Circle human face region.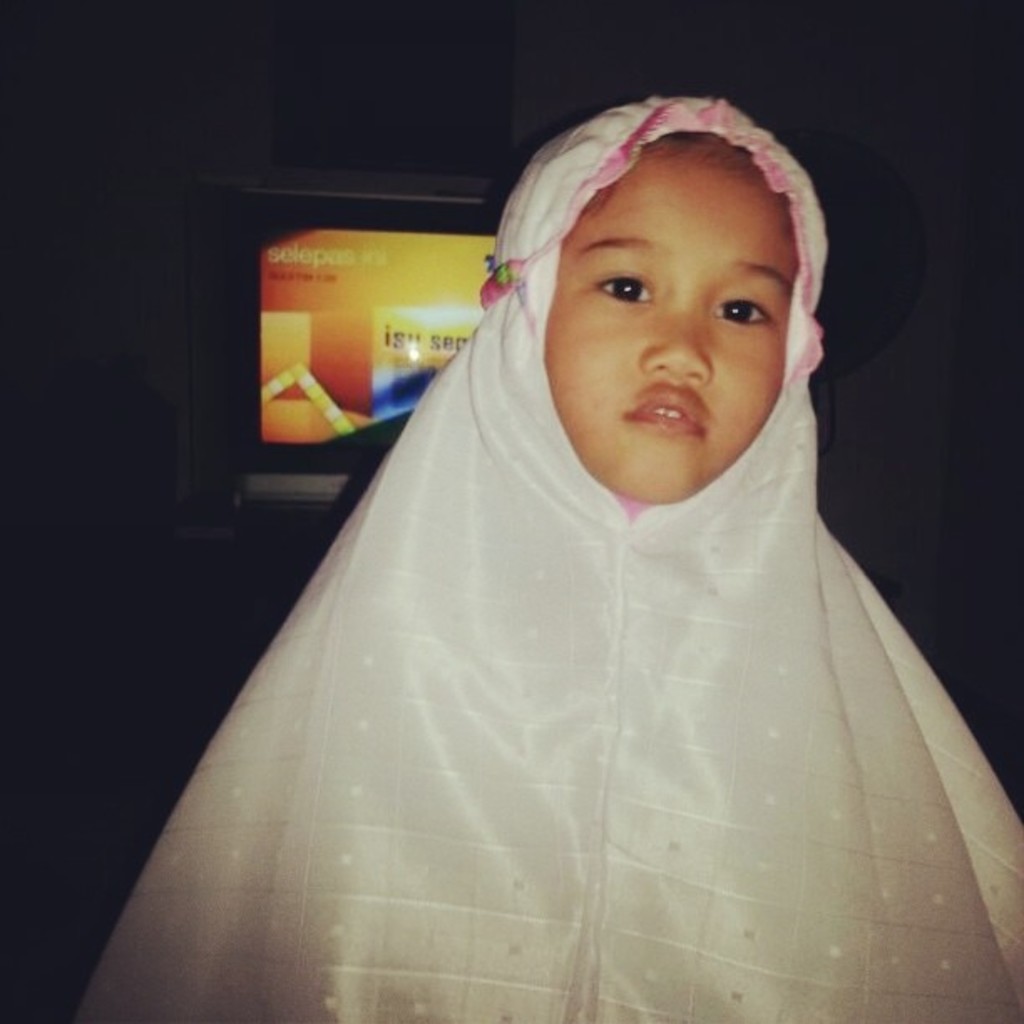
Region: locate(542, 125, 803, 504).
